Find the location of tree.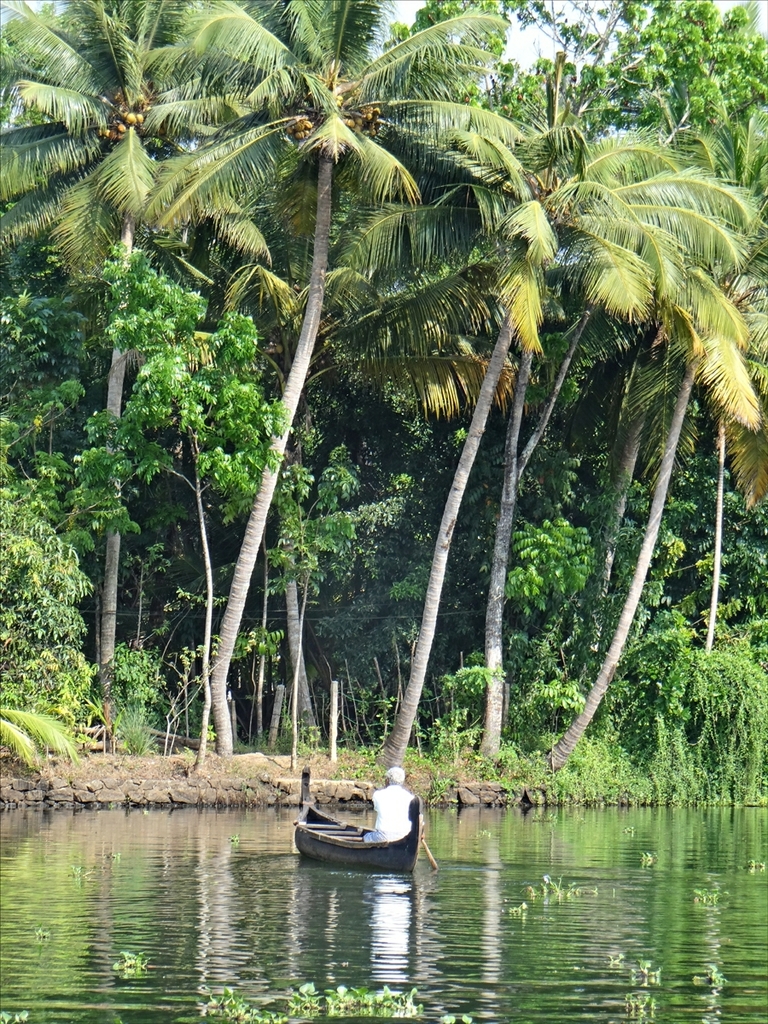
Location: bbox=[213, 253, 521, 748].
